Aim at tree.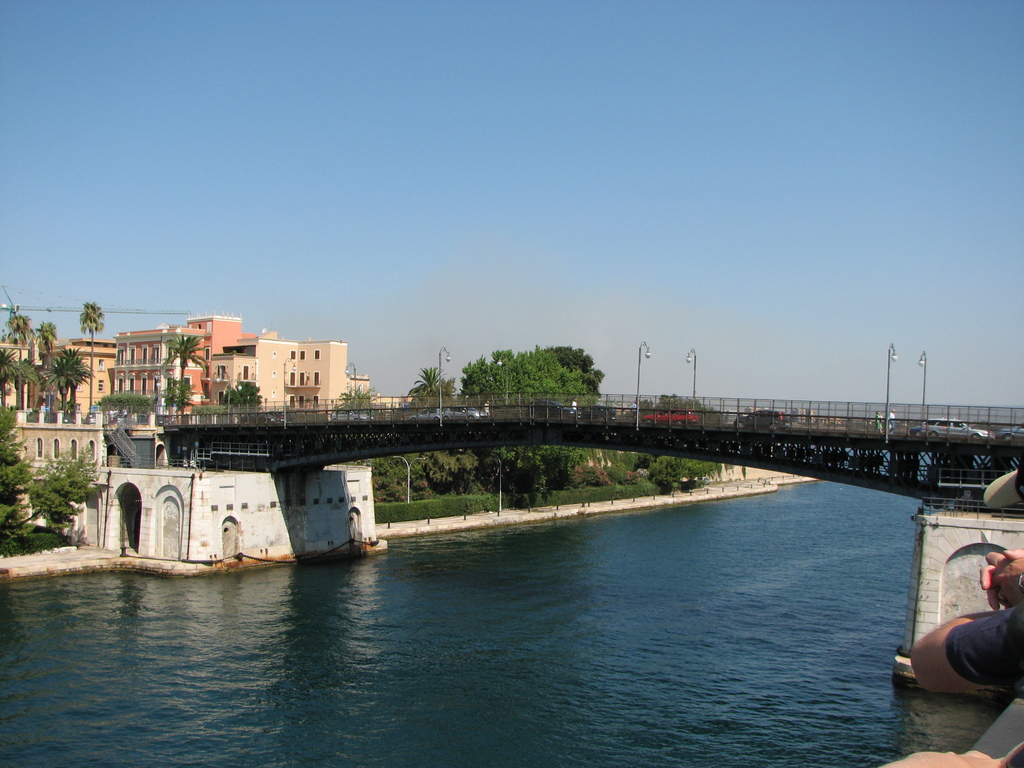
Aimed at rect(546, 341, 604, 399).
